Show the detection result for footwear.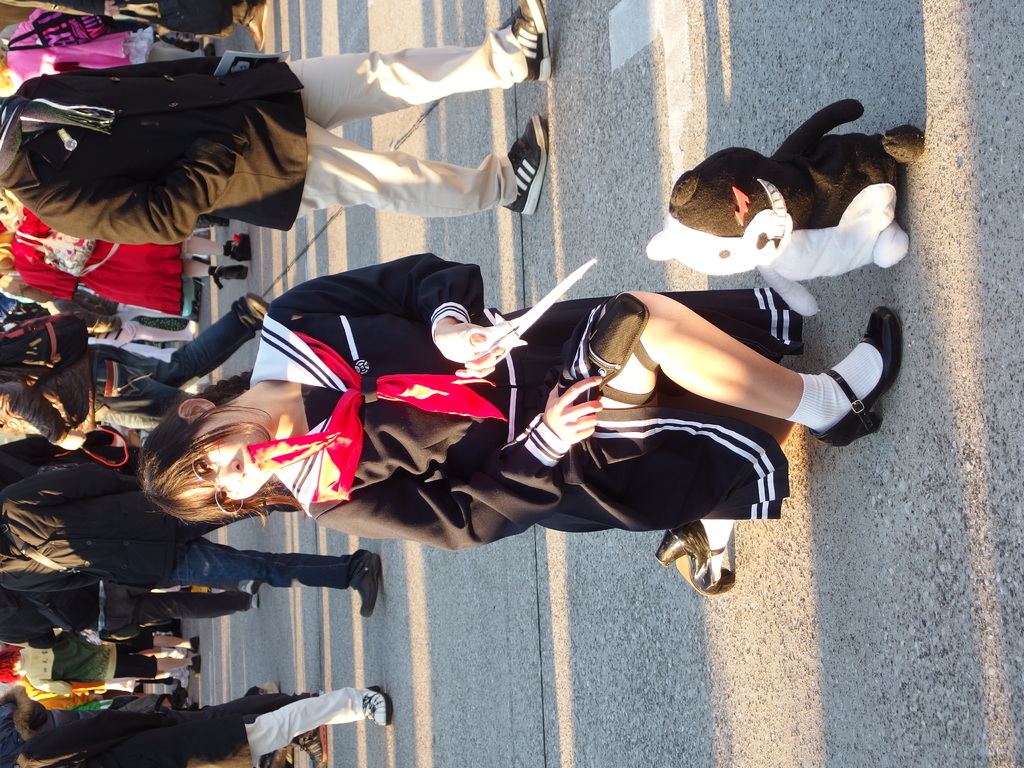
rect(248, 594, 258, 609).
